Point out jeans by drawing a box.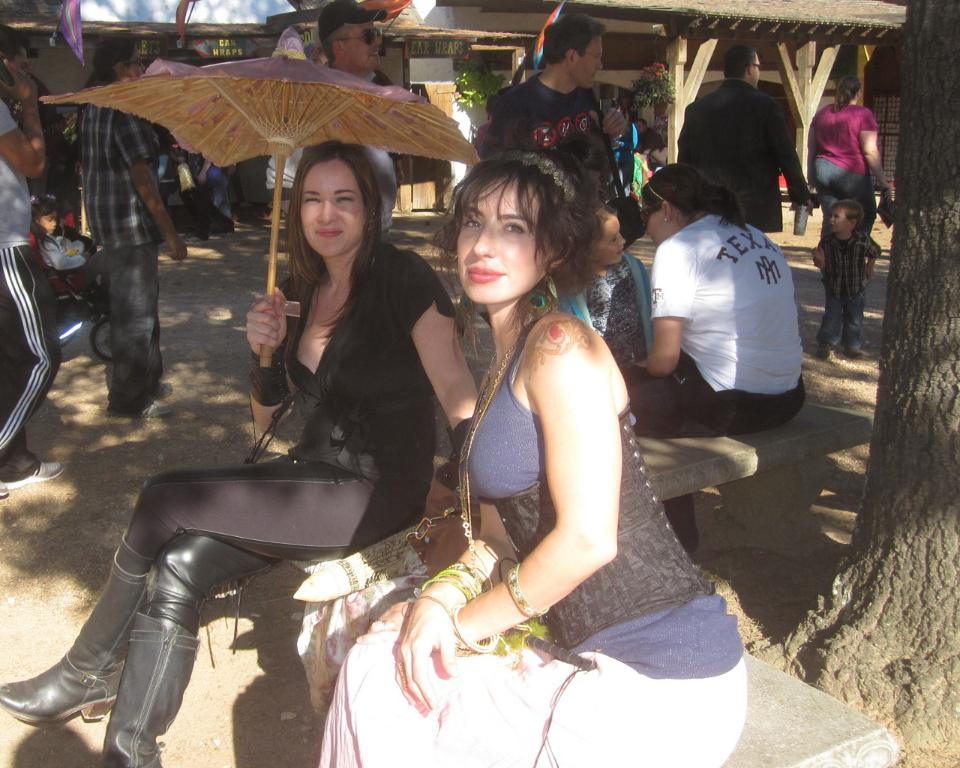
x1=803 y1=155 x2=877 y2=239.
